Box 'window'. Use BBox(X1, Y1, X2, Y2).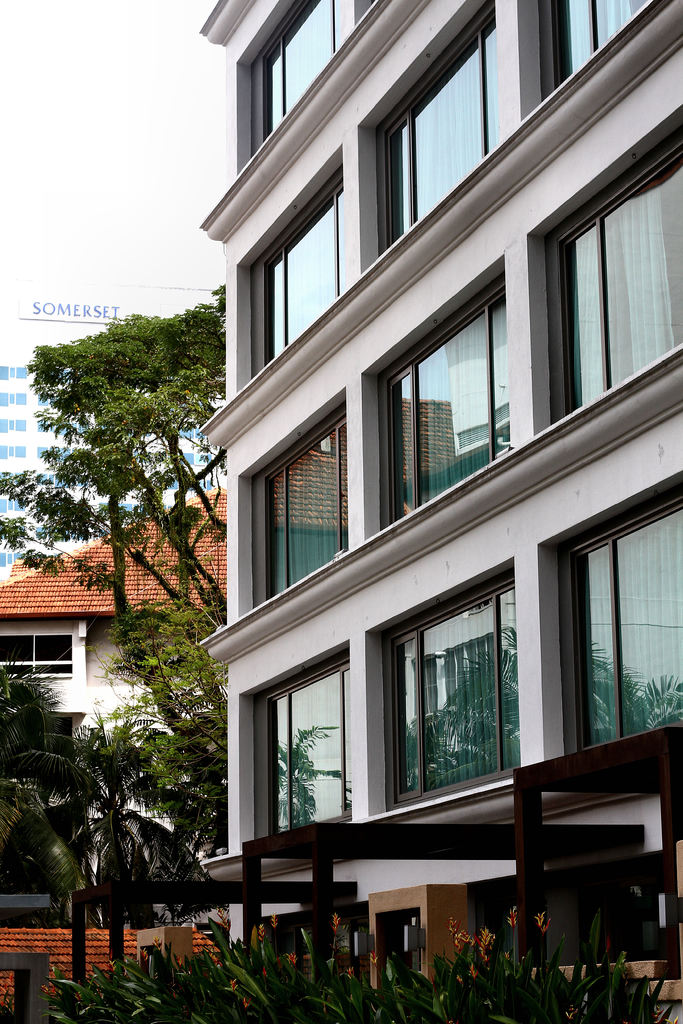
BBox(230, 147, 349, 393).
